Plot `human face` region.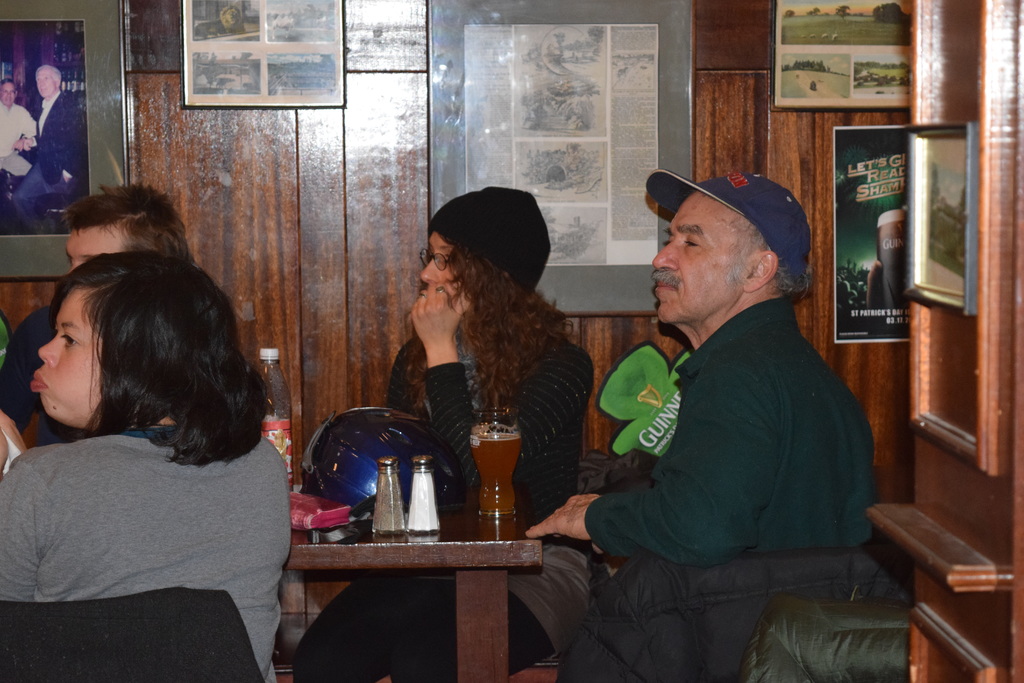
Plotted at 0:83:15:103.
